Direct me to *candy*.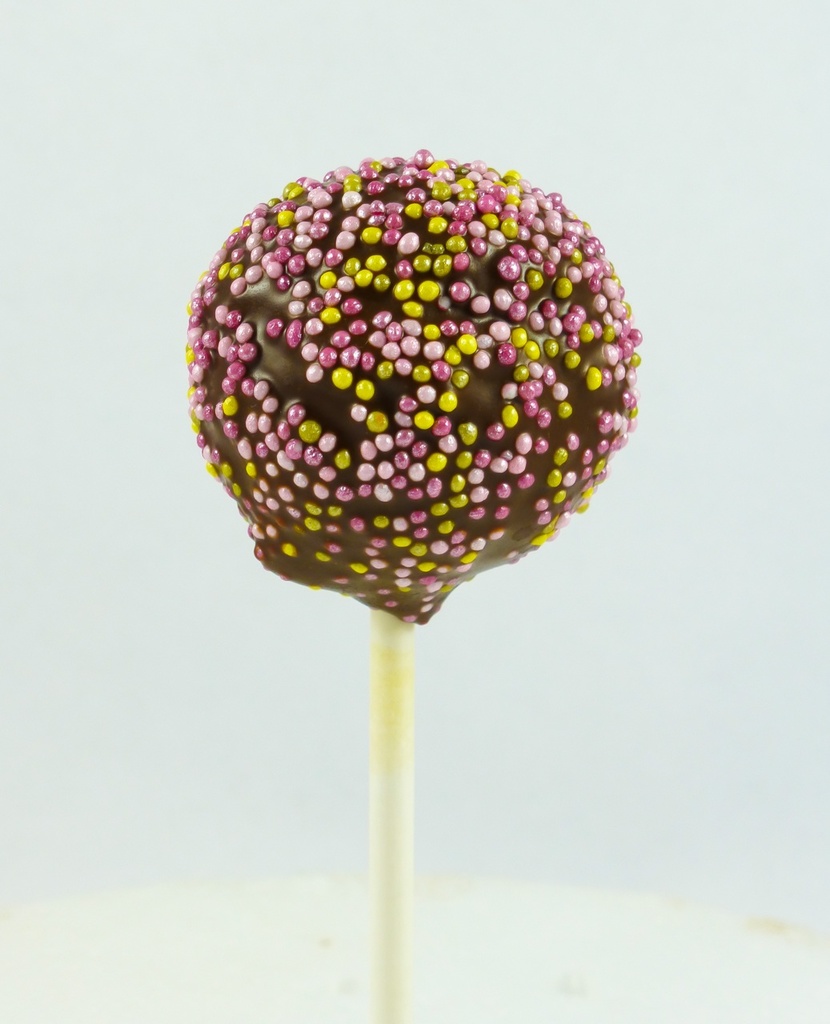
Direction: [x1=208, y1=148, x2=607, y2=579].
